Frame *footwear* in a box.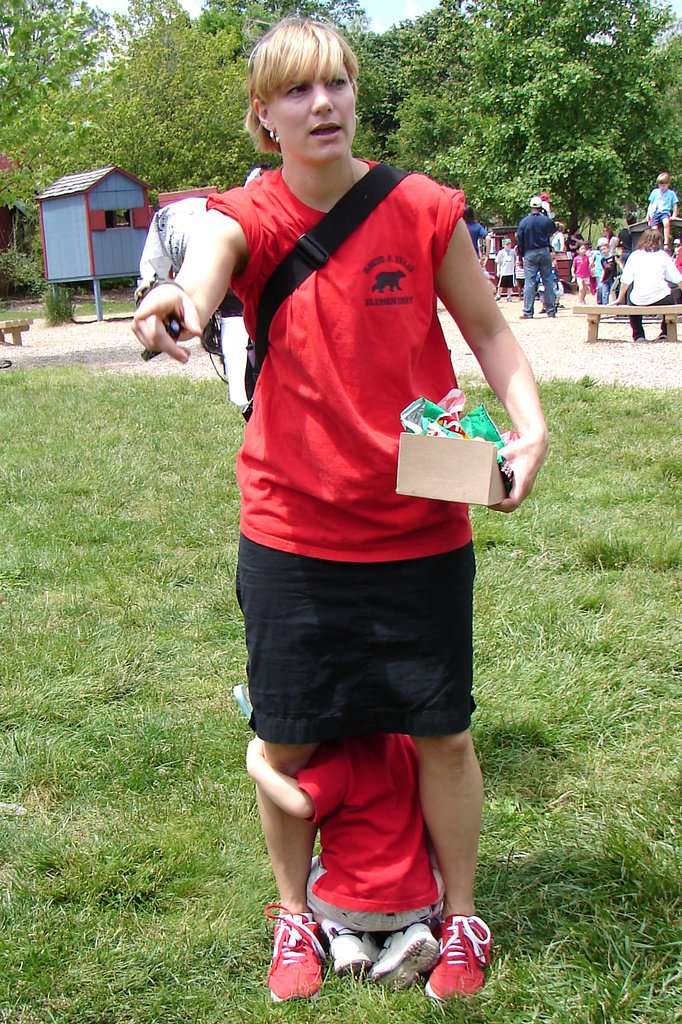
box=[425, 918, 489, 1002].
